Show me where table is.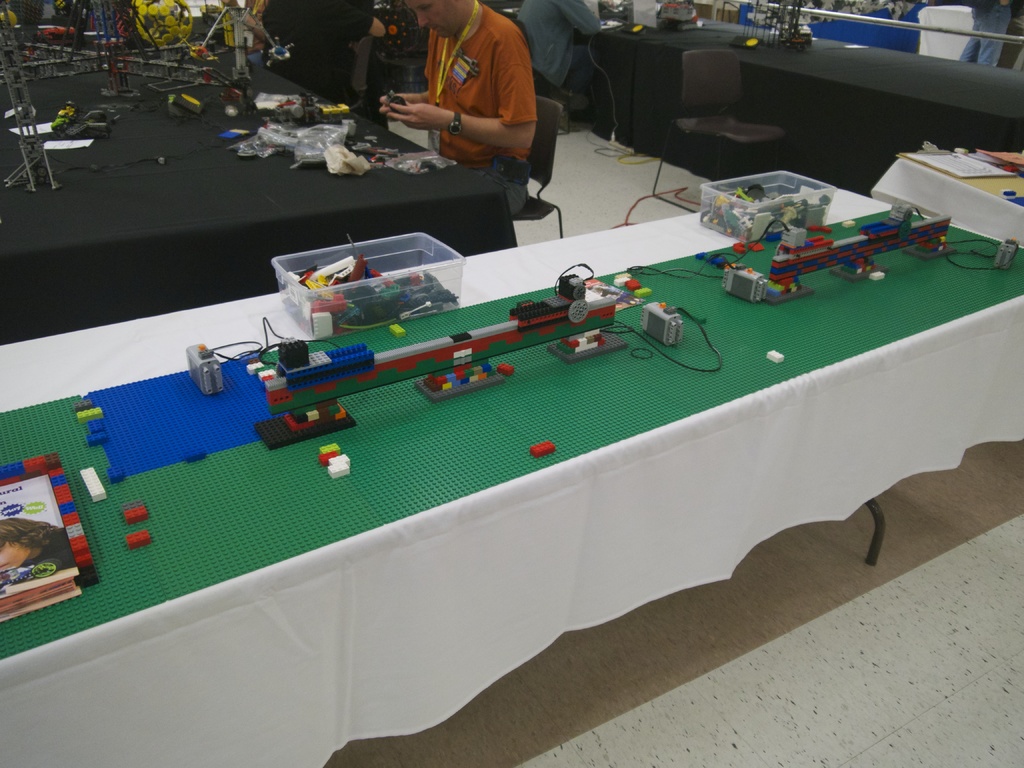
table is at [x1=868, y1=151, x2=1023, y2=244].
